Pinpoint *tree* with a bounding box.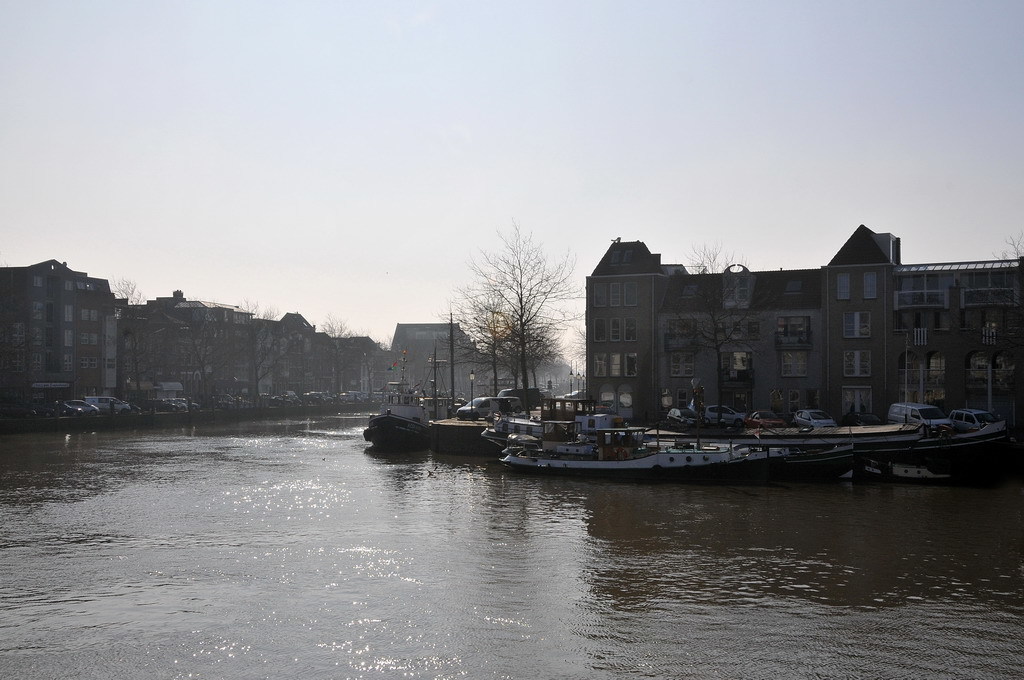
BBox(365, 333, 425, 406).
